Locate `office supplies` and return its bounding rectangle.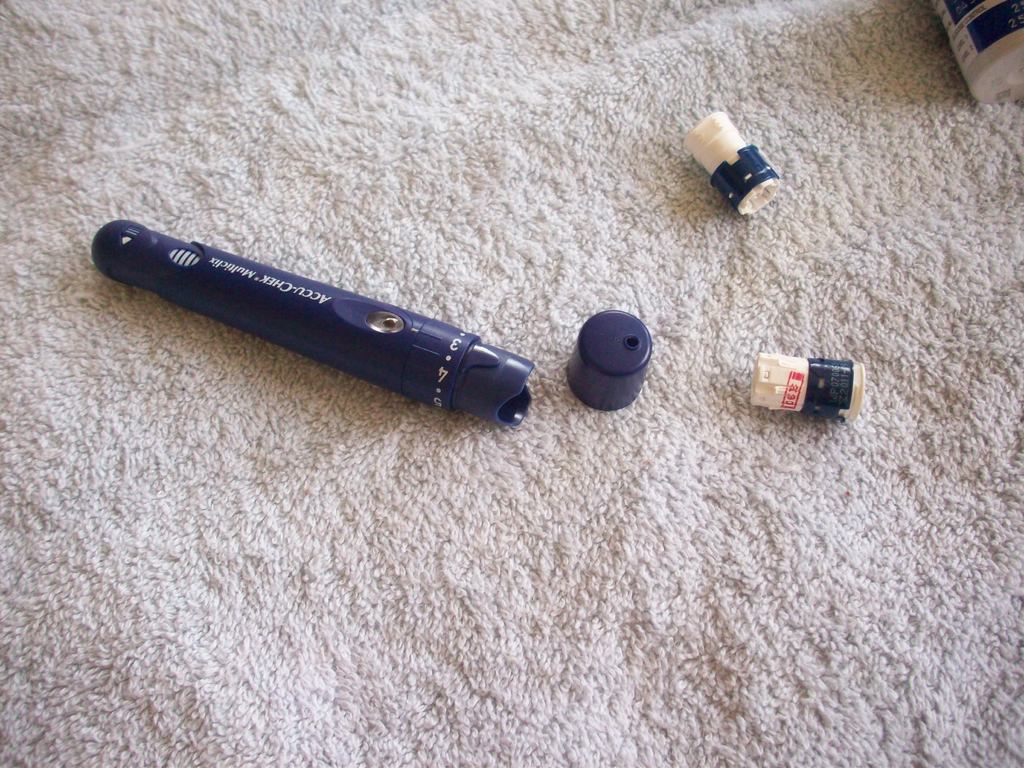
<box>93,189,633,426</box>.
